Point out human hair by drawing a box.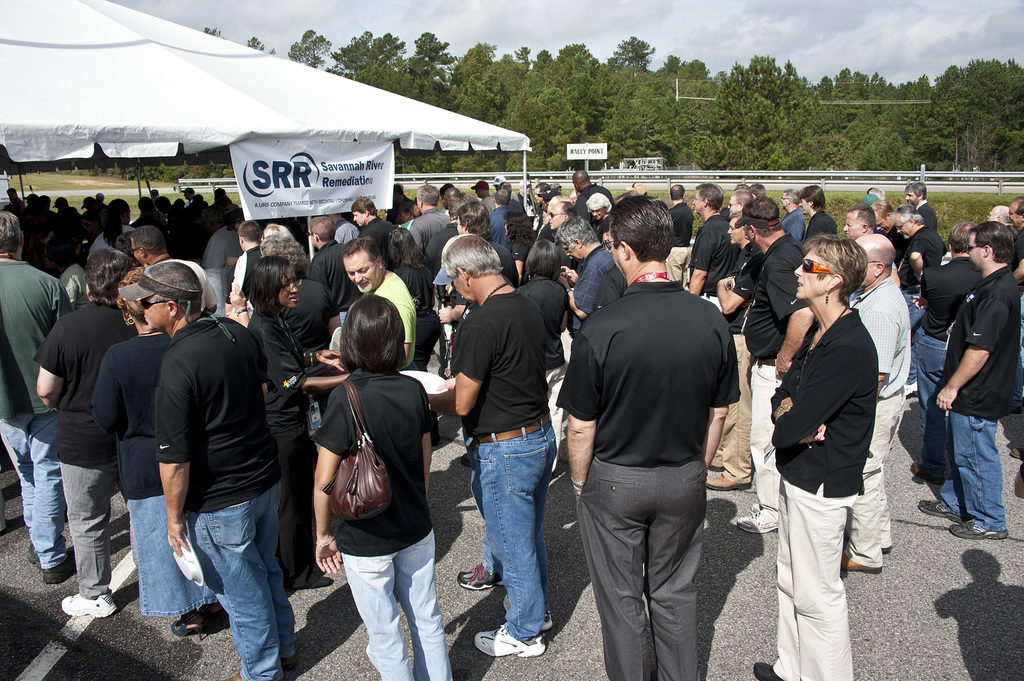
[731, 206, 744, 216].
